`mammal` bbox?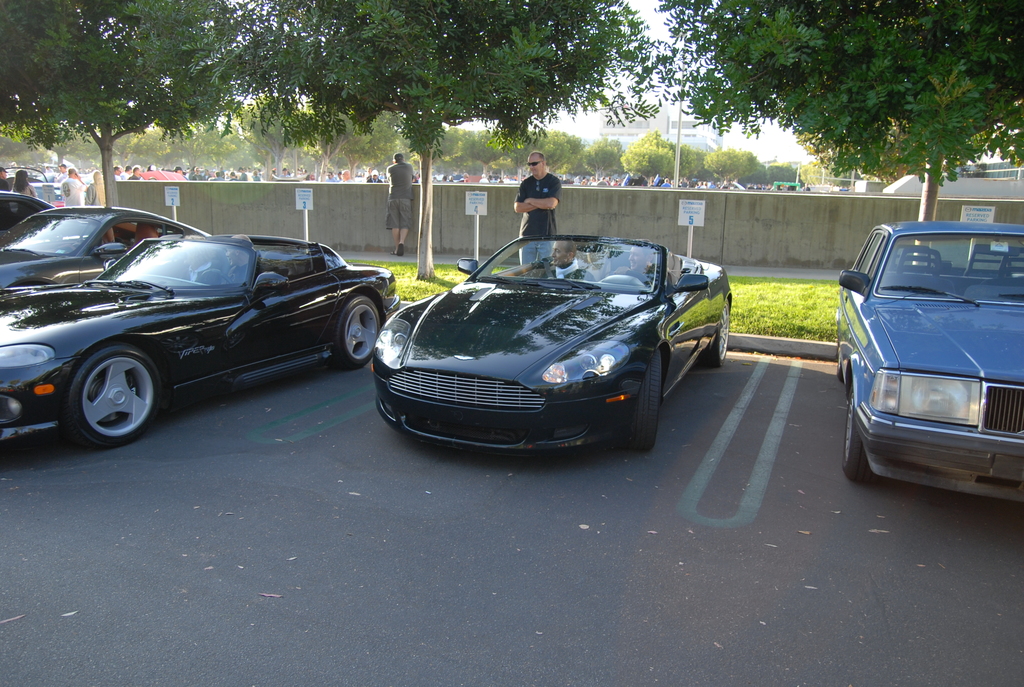
<bbox>514, 150, 563, 265</bbox>
